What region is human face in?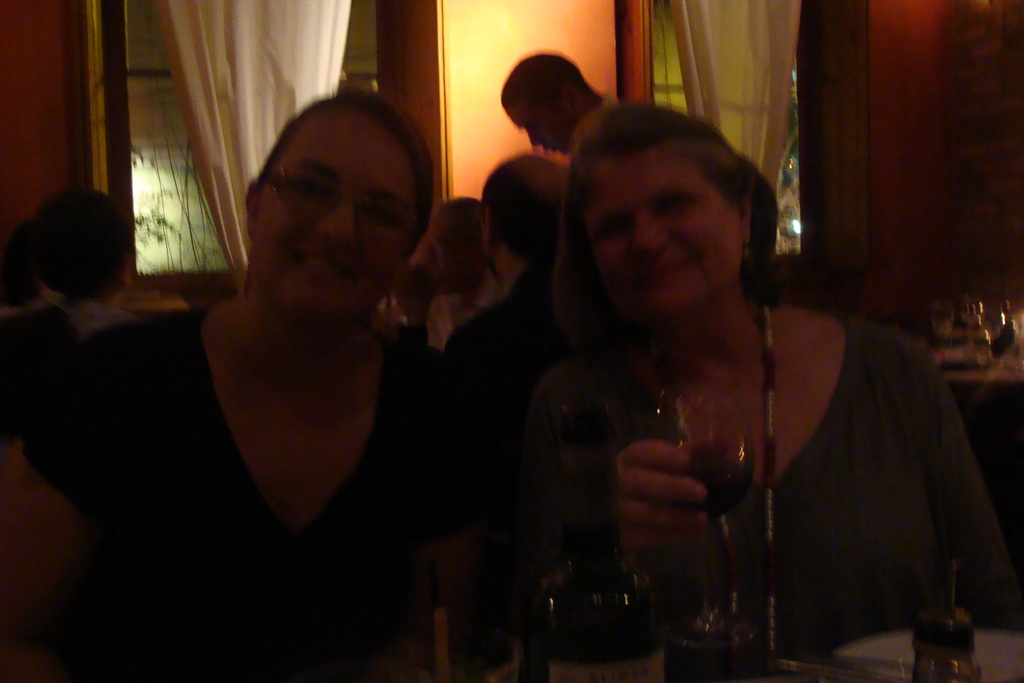
BBox(248, 99, 420, 323).
